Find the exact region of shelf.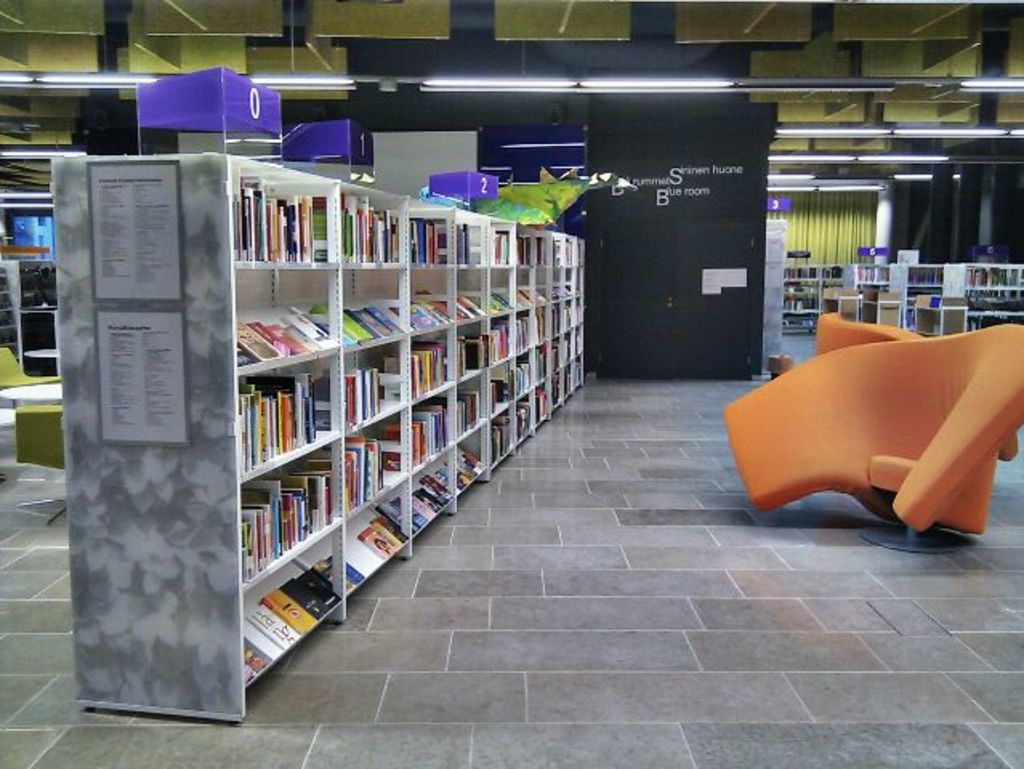
Exact region: locate(782, 258, 830, 280).
